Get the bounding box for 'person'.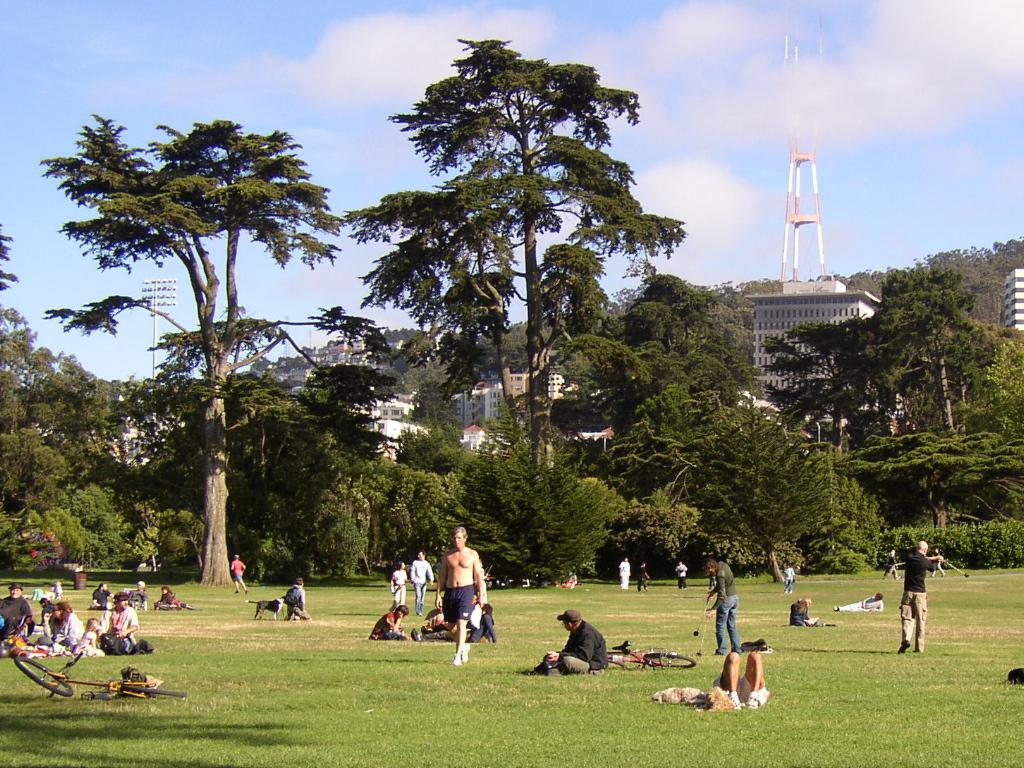
<bbox>413, 552, 433, 617</bbox>.
